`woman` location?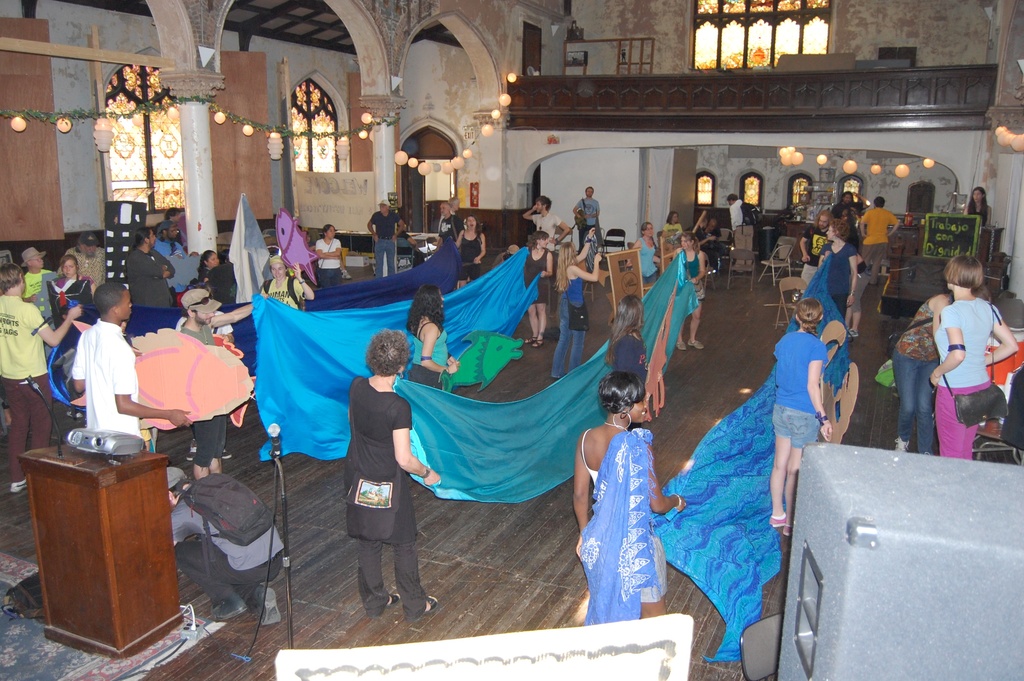
770,293,838,538
